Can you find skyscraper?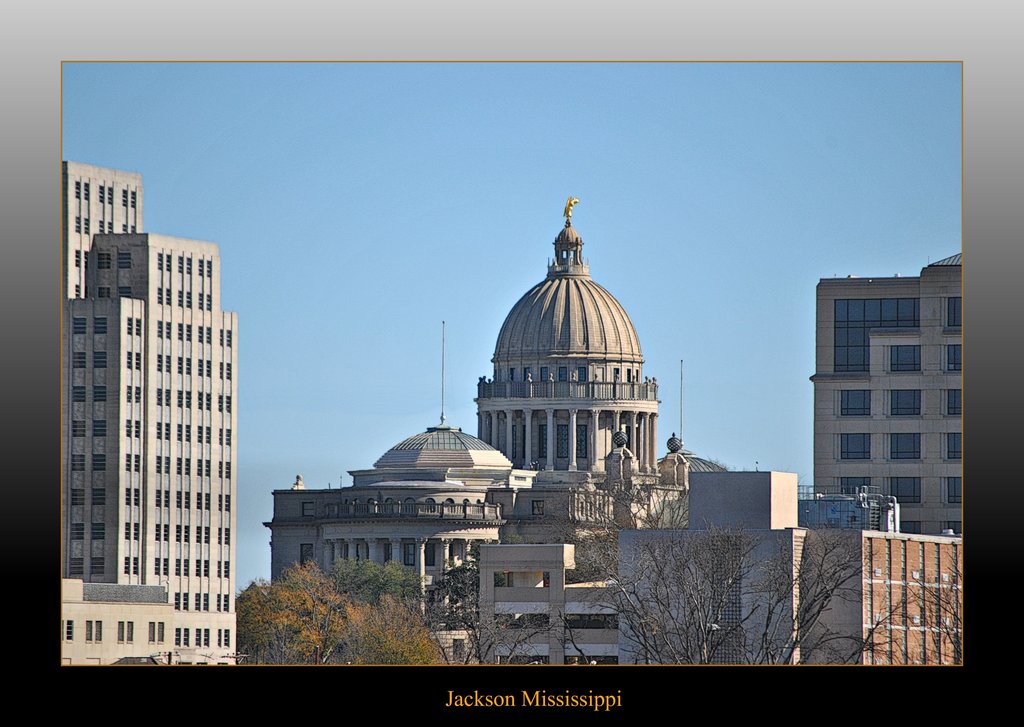
Yes, bounding box: box=[34, 161, 249, 680].
